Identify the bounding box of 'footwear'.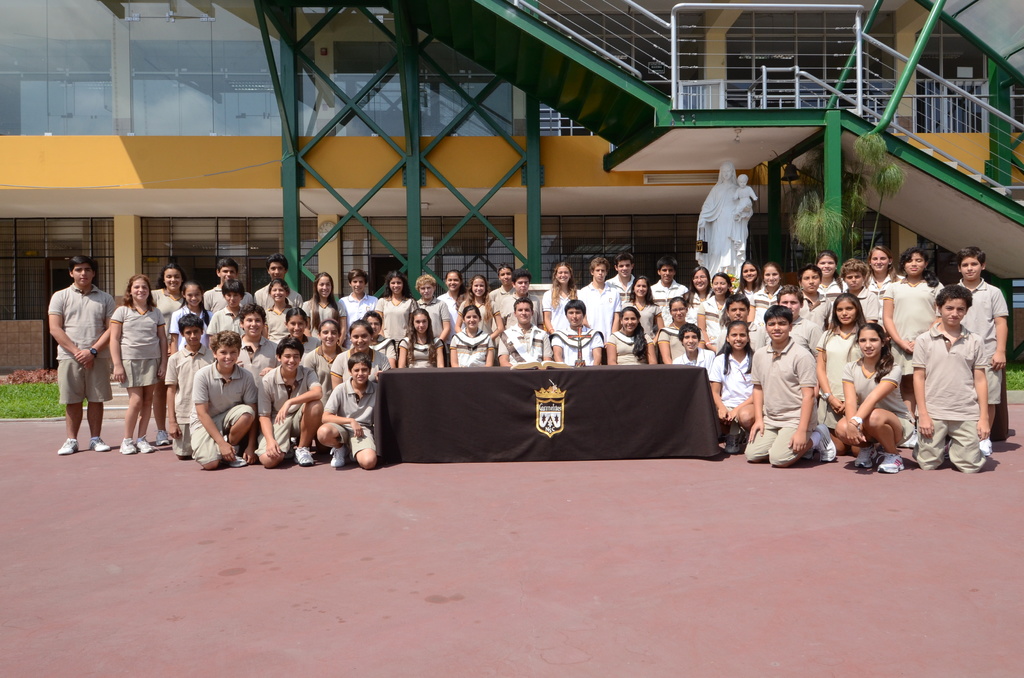
899 430 918 449.
